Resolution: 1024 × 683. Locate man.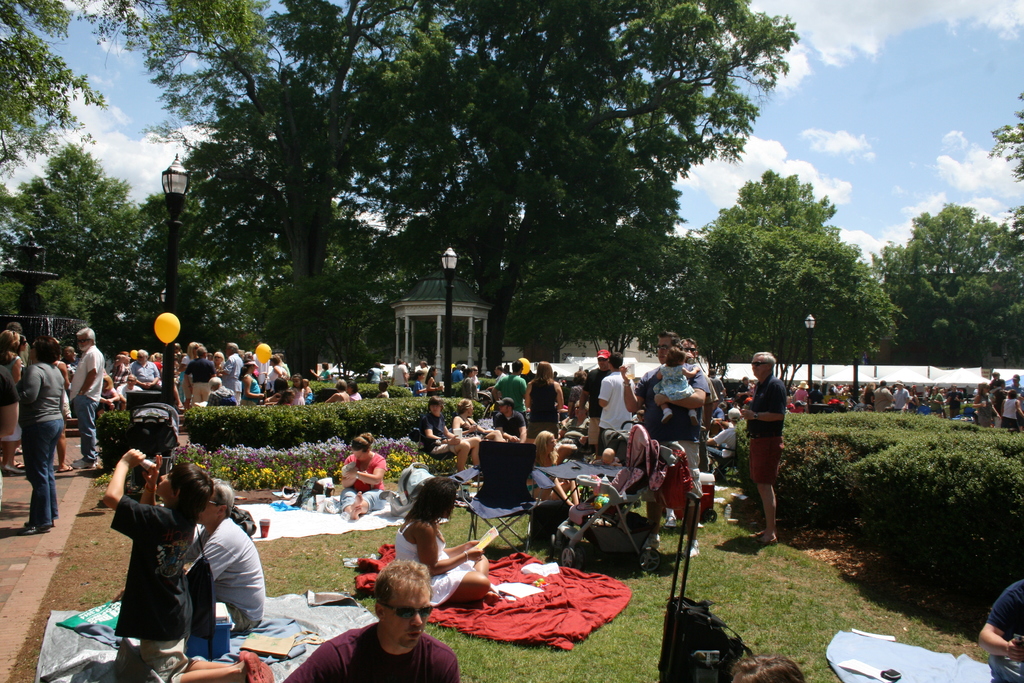
<region>3, 323, 33, 373</region>.
